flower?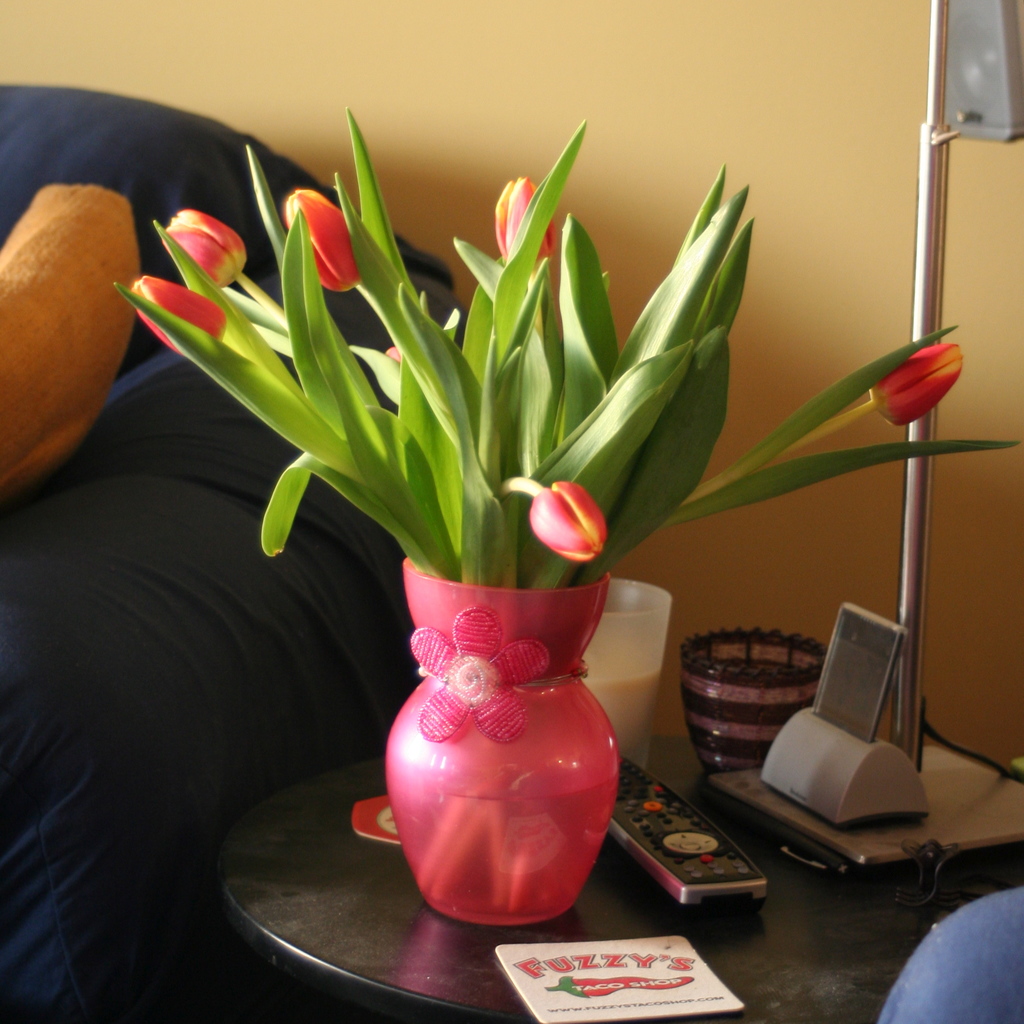
bbox(527, 468, 615, 593)
